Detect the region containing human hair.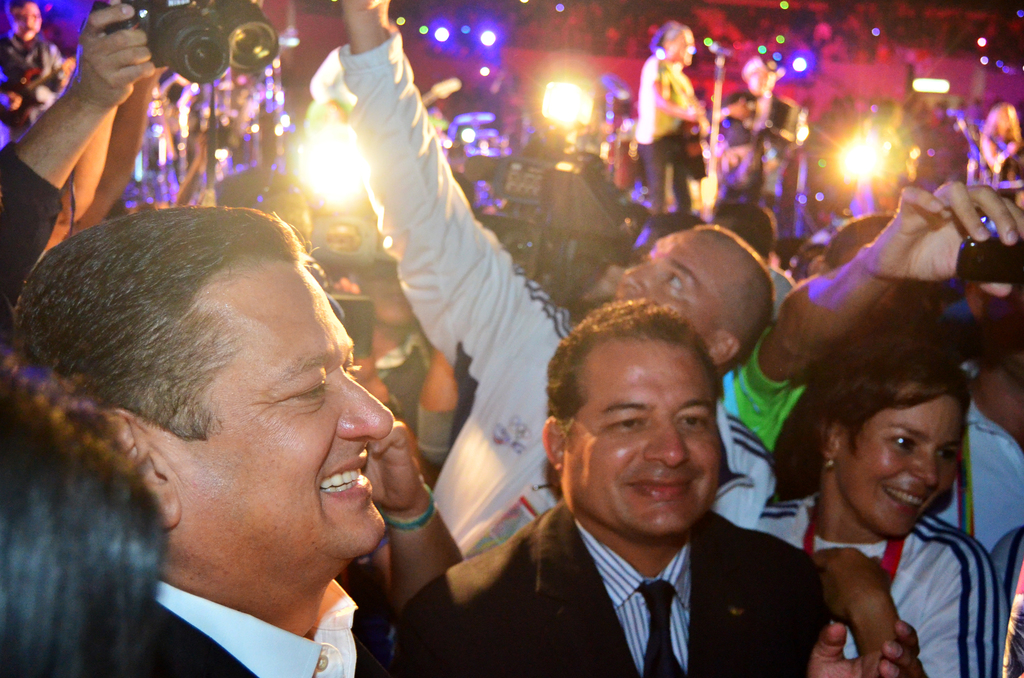
[0,346,172,677].
